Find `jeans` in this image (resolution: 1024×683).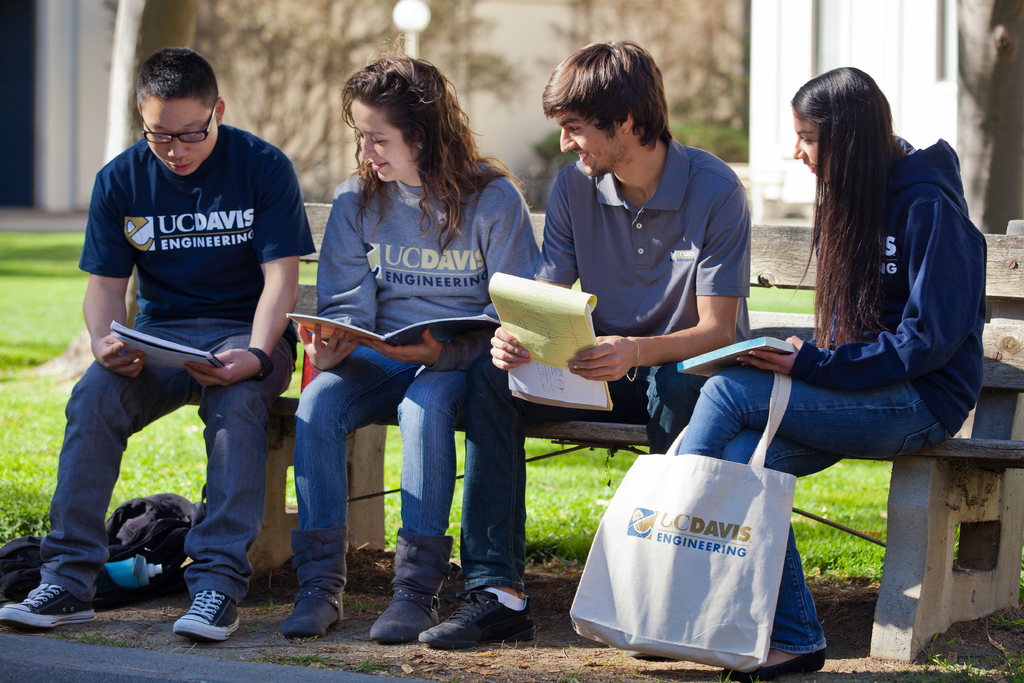
[left=293, top=345, right=467, bottom=531].
